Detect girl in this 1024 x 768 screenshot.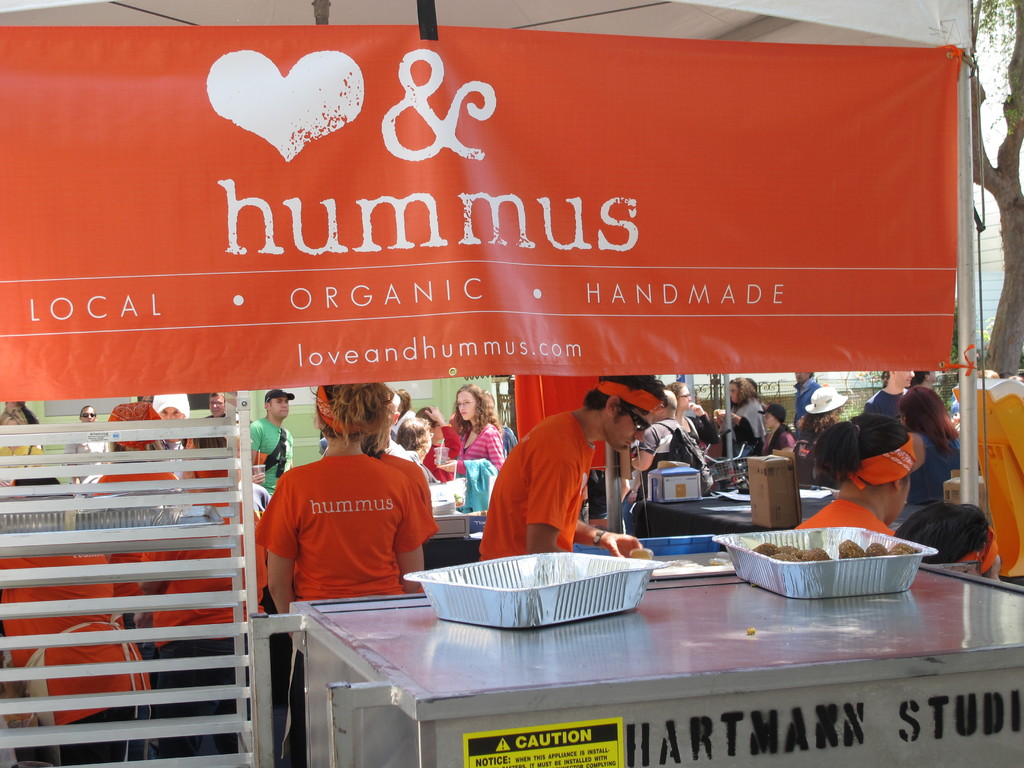
Detection: l=664, t=379, r=721, b=445.
